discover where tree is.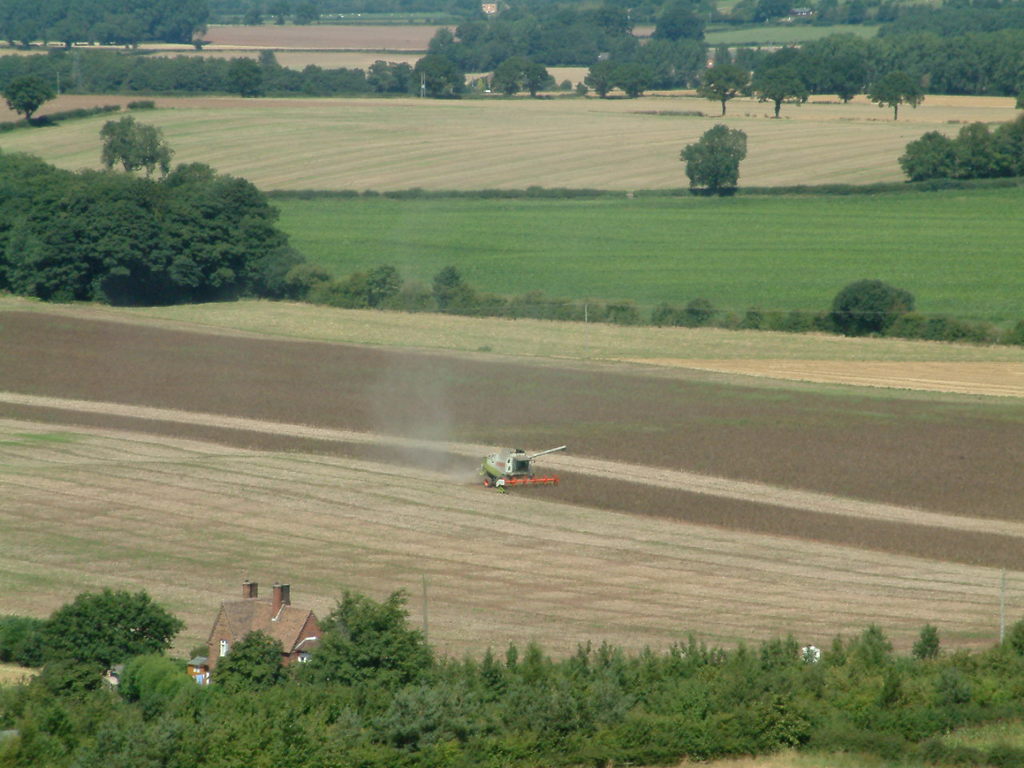
Discovered at left=100, top=114, right=176, bottom=179.
